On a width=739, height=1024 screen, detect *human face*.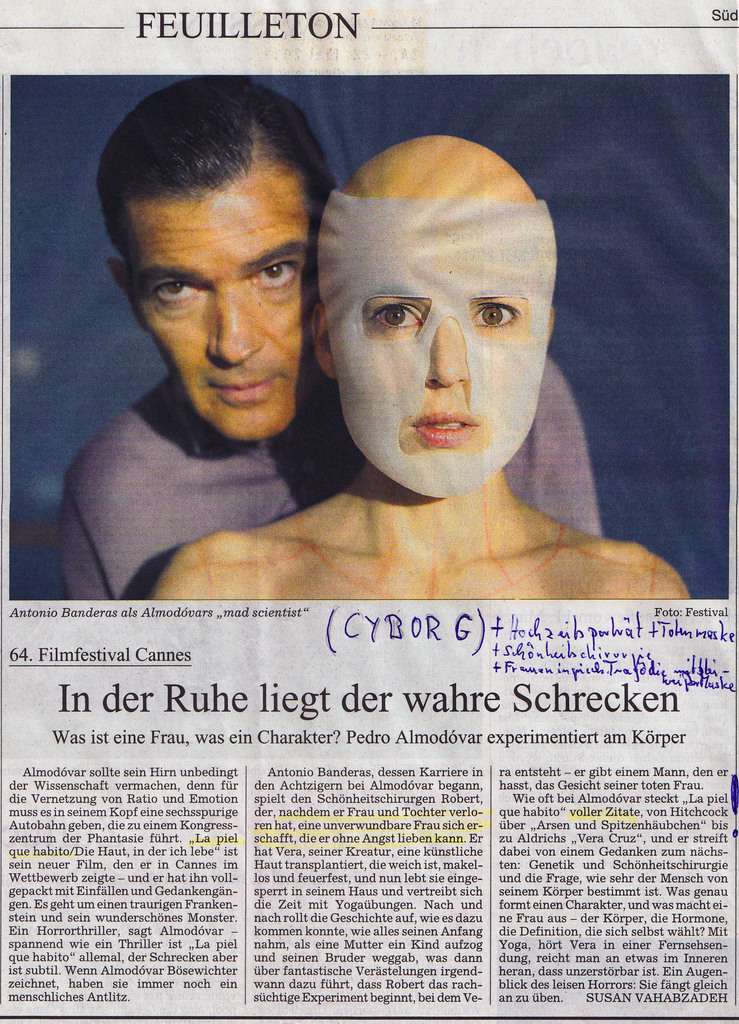
[left=323, top=188, right=560, bottom=497].
